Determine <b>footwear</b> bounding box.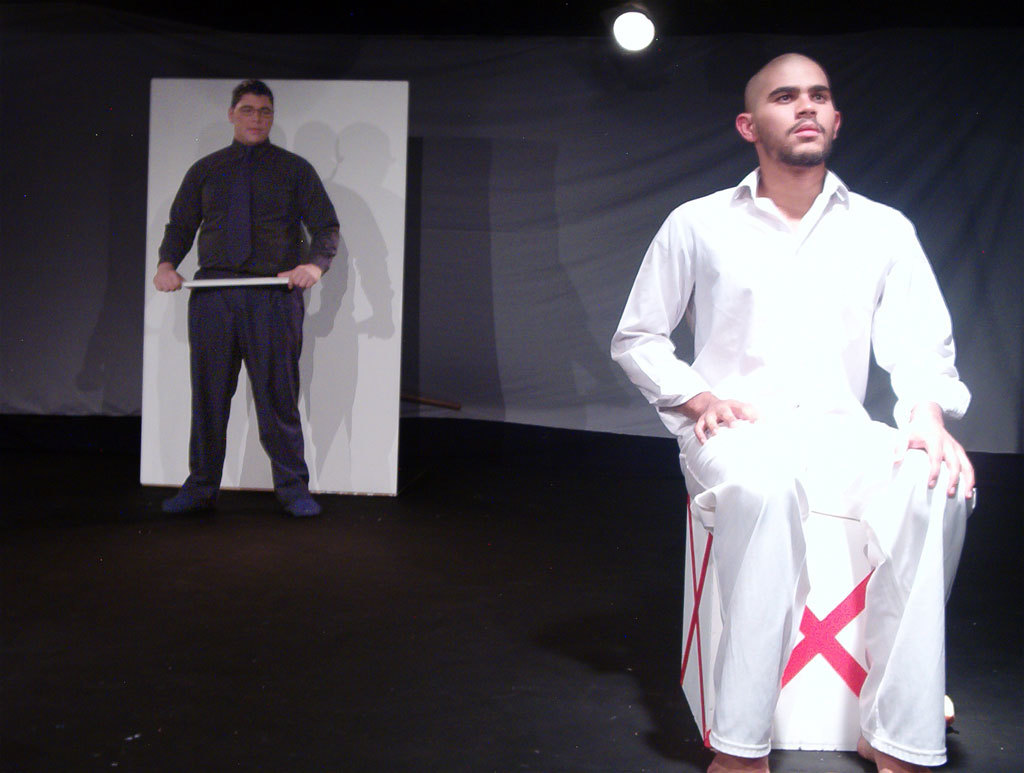
Determined: x1=284 y1=492 x2=326 y2=521.
